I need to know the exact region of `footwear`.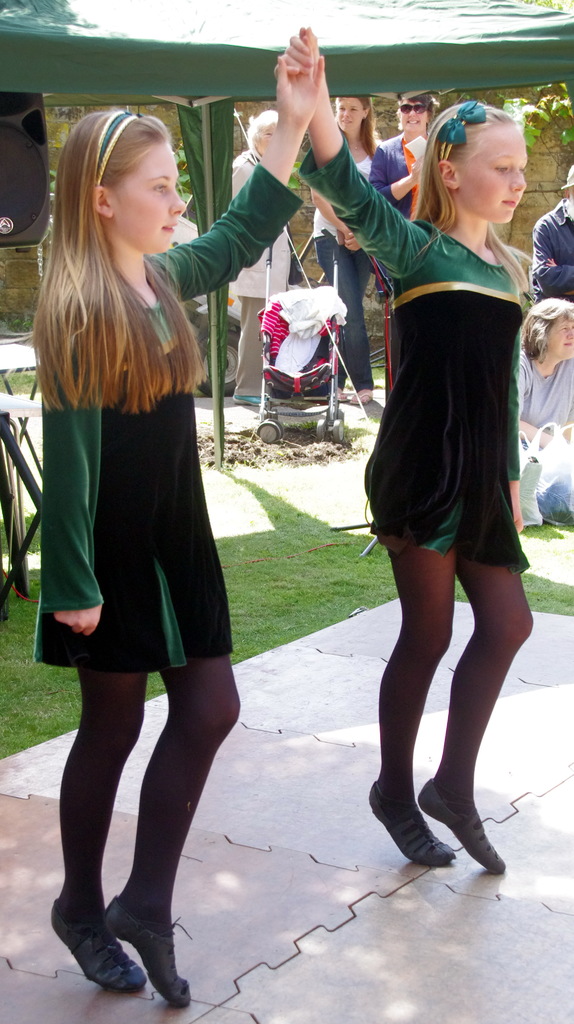
Region: 365 772 500 881.
